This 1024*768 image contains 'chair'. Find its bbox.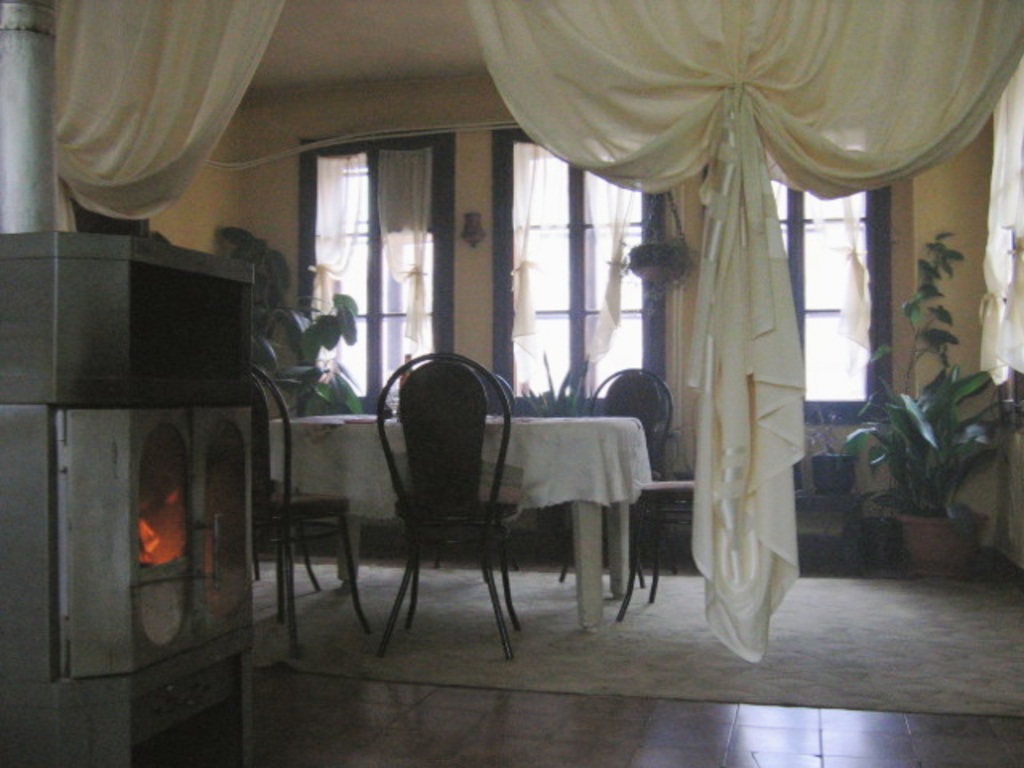
467:365:522:424.
